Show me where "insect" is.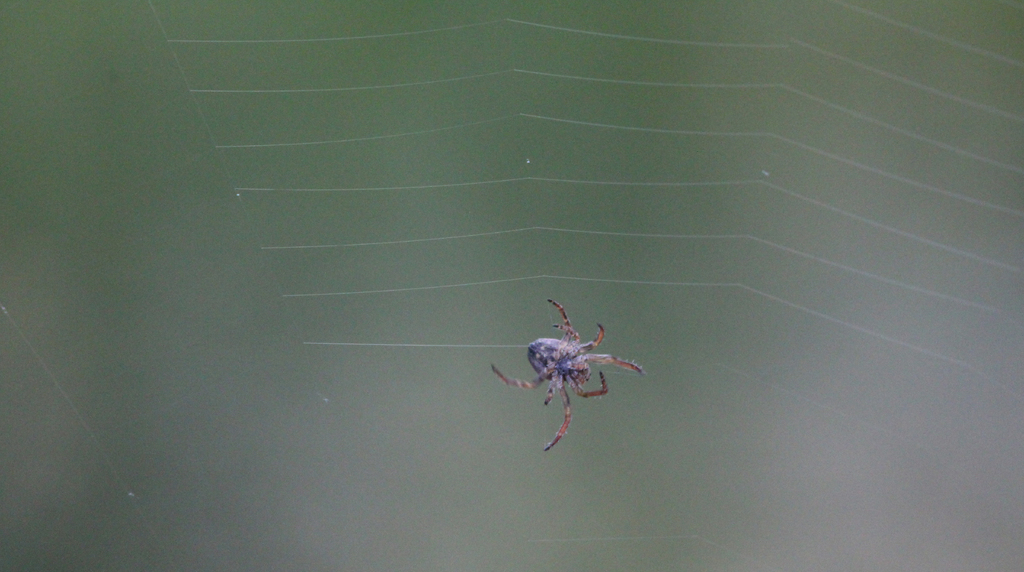
"insect" is at box(486, 294, 644, 454).
